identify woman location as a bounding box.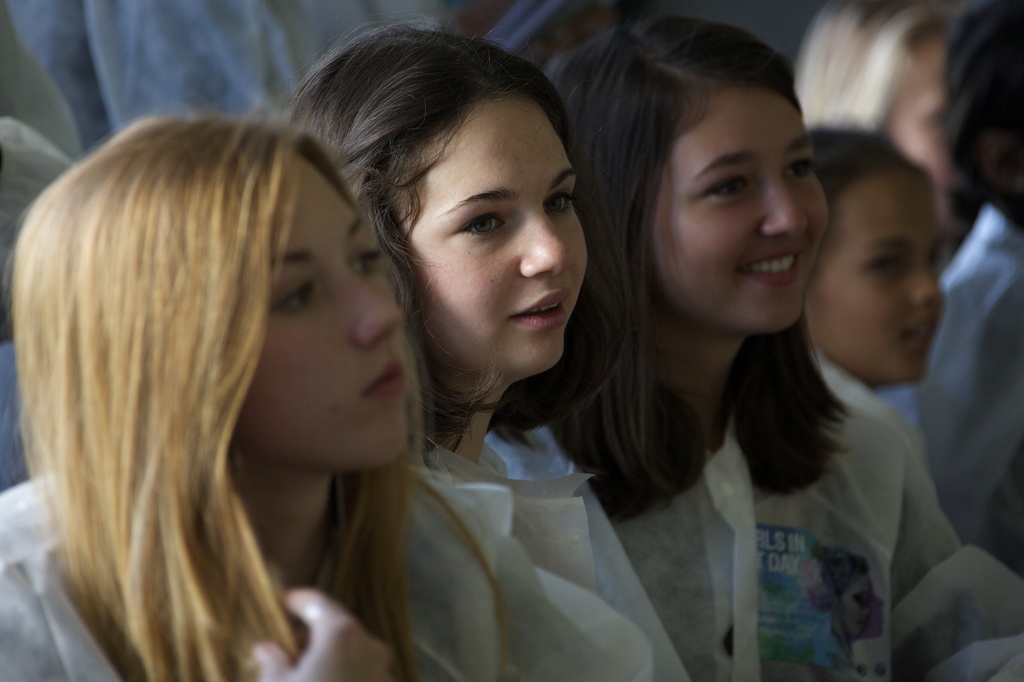
538:14:1023:681.
